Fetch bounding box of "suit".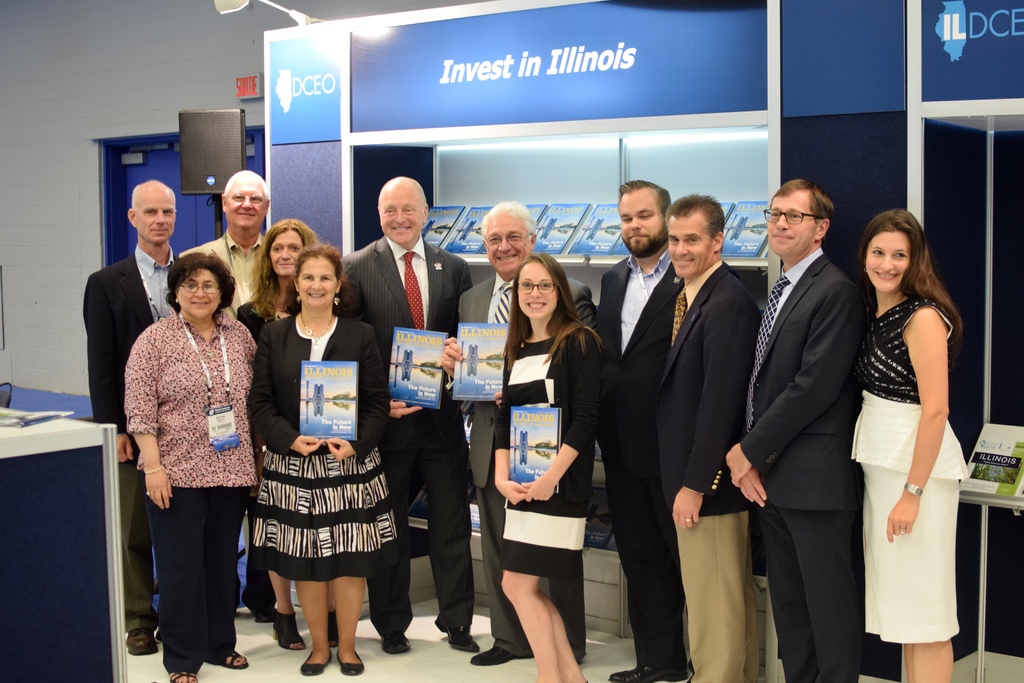
Bbox: detection(86, 245, 189, 631).
